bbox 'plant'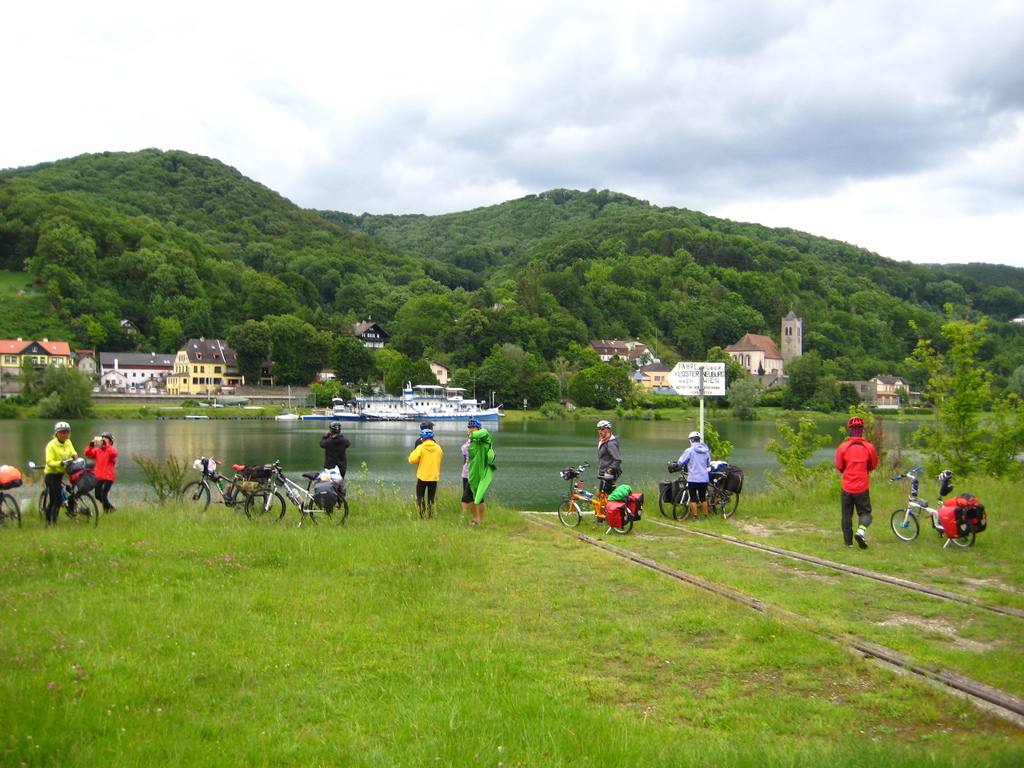
175/393/198/409
